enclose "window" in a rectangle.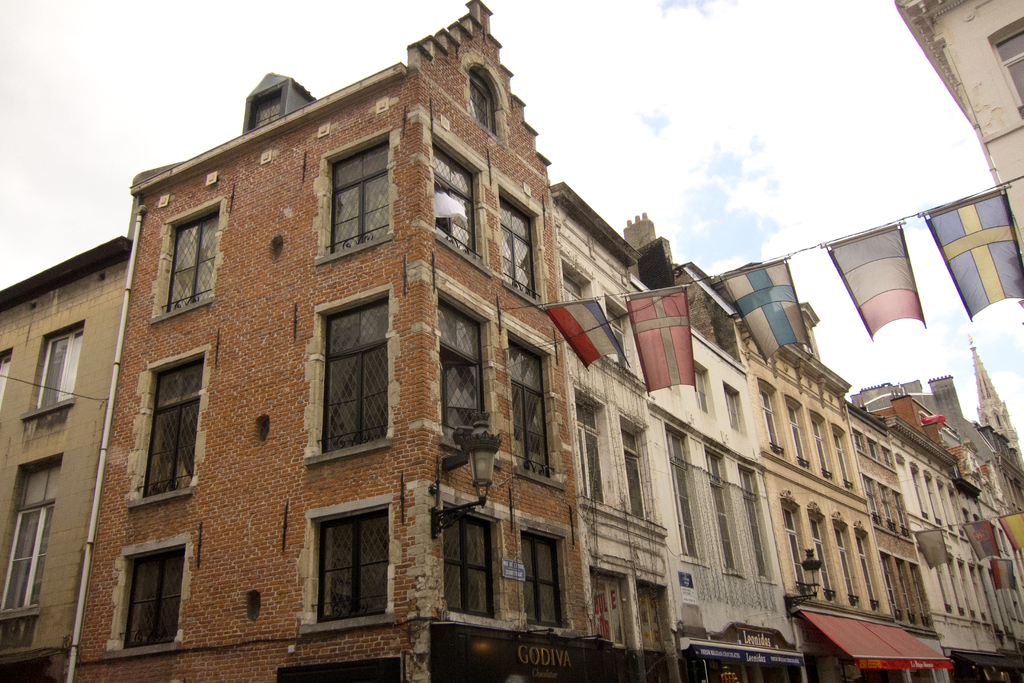
[570,386,599,500].
